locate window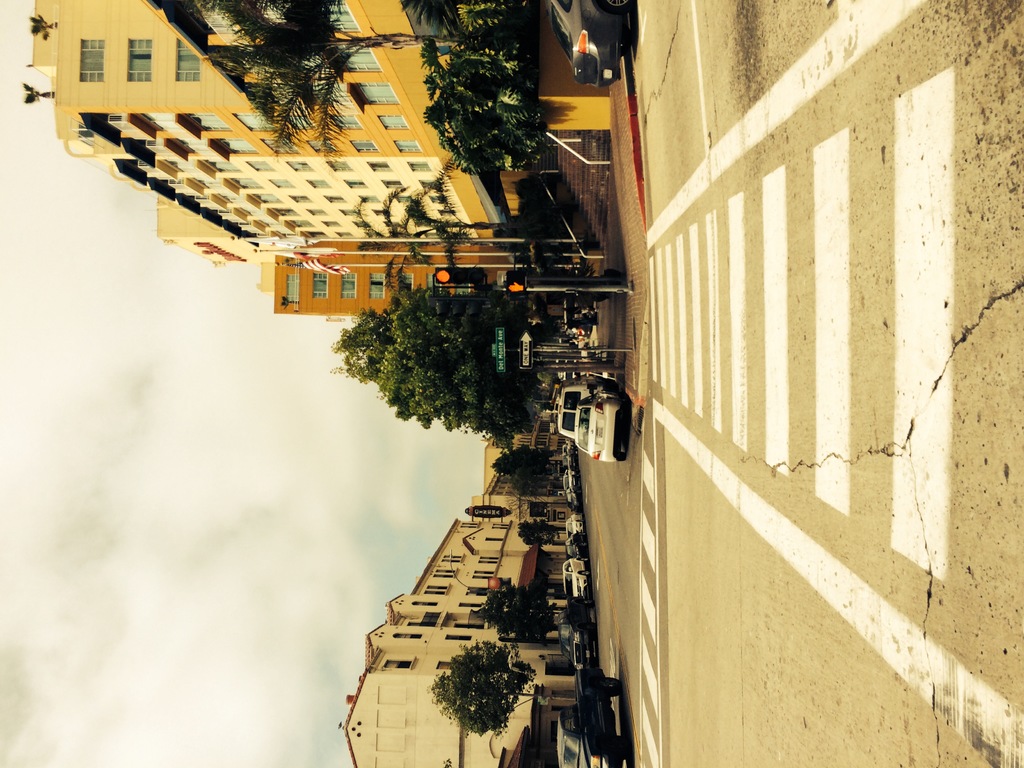
(x1=445, y1=552, x2=463, y2=561)
